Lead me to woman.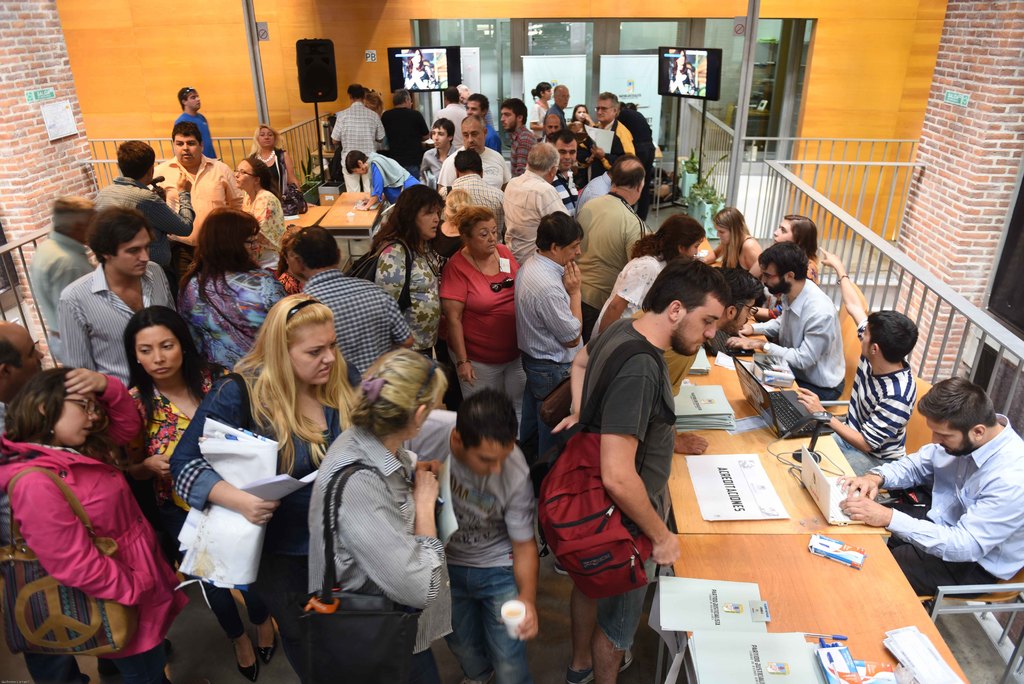
Lead to {"left": 0, "top": 358, "right": 176, "bottom": 683}.
